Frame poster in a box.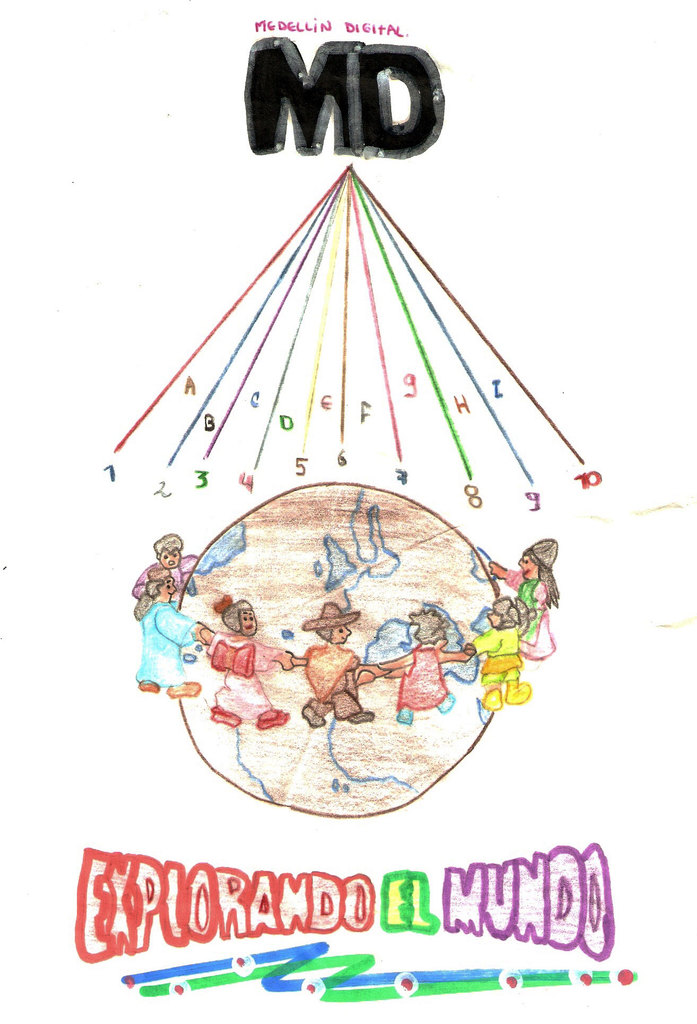
<box>0,0,696,1023</box>.
